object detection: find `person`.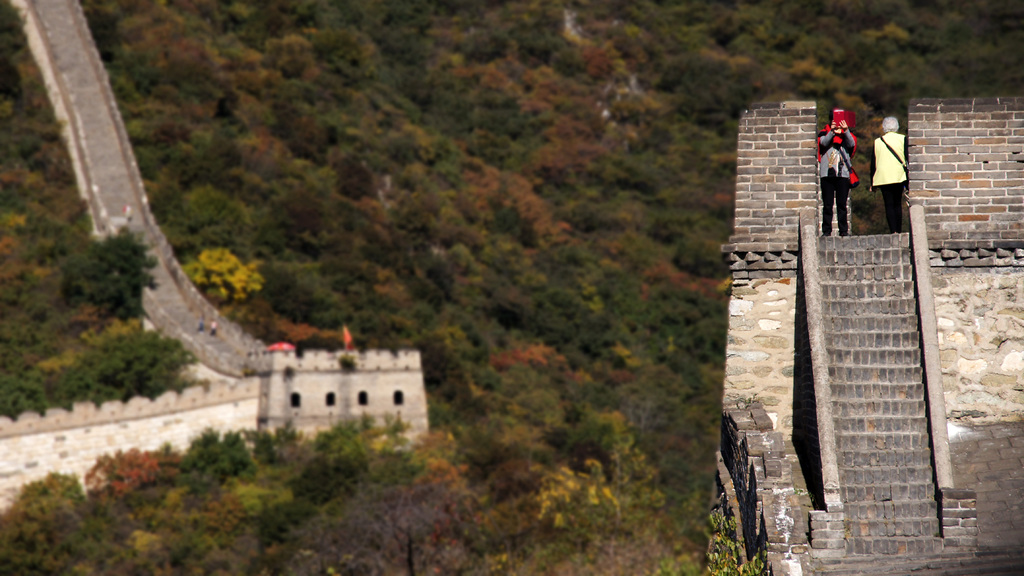
(x1=865, y1=118, x2=914, y2=224).
